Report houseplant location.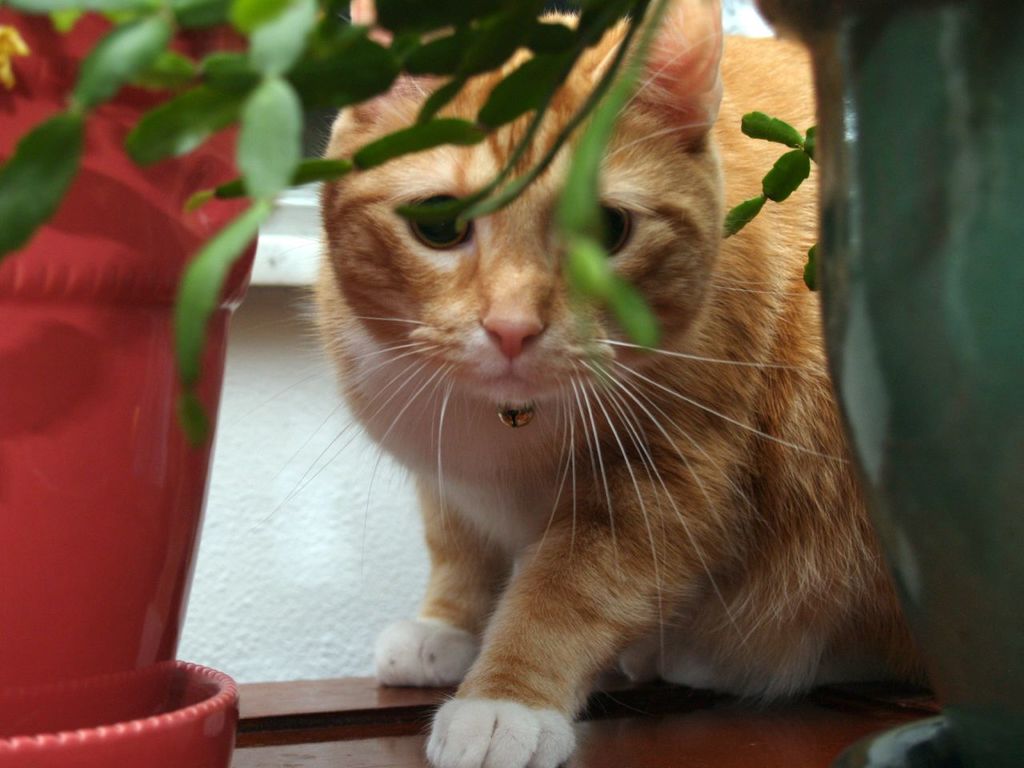
Report: bbox=(718, 0, 1023, 767).
